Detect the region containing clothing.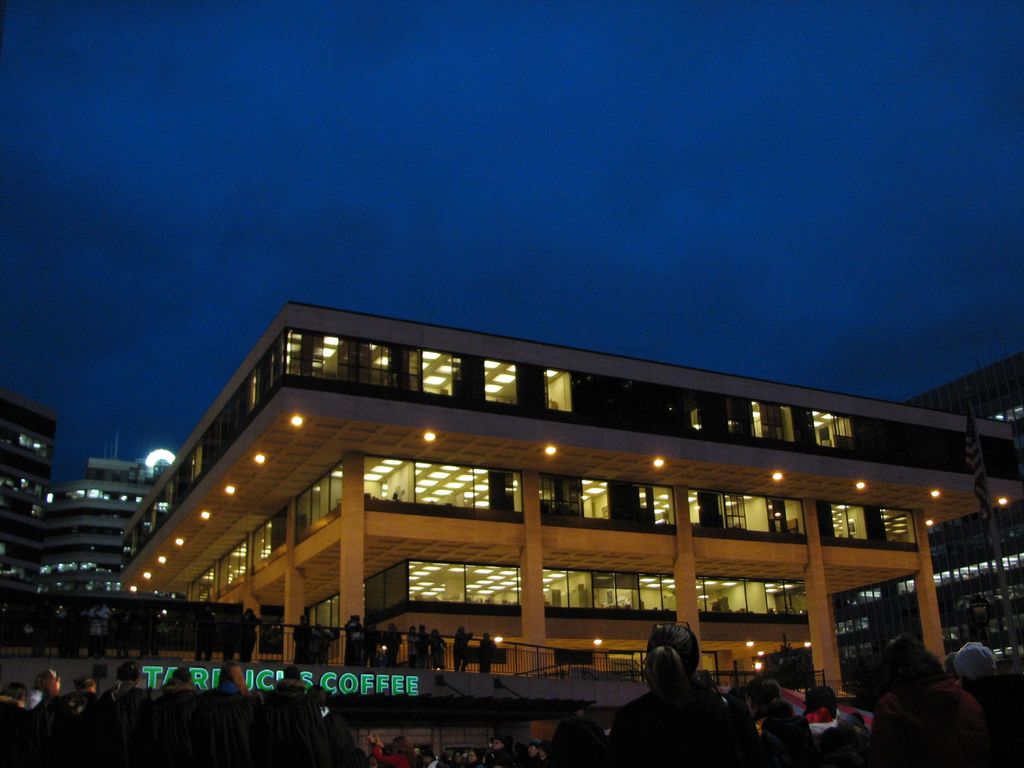
select_region(454, 632, 470, 665).
